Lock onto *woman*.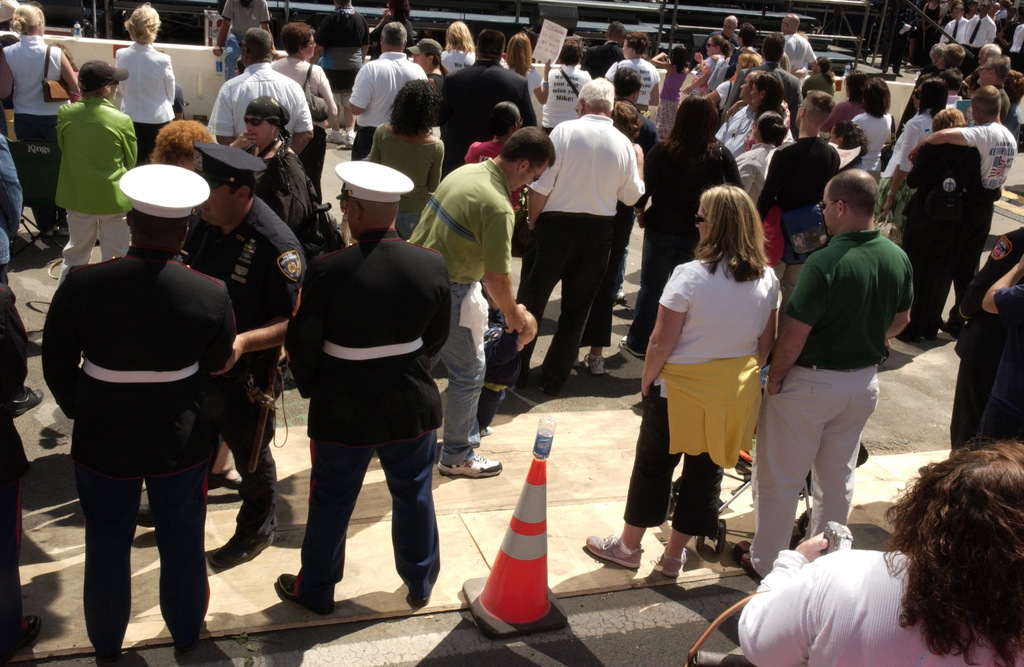
Locked: detection(543, 31, 593, 133).
